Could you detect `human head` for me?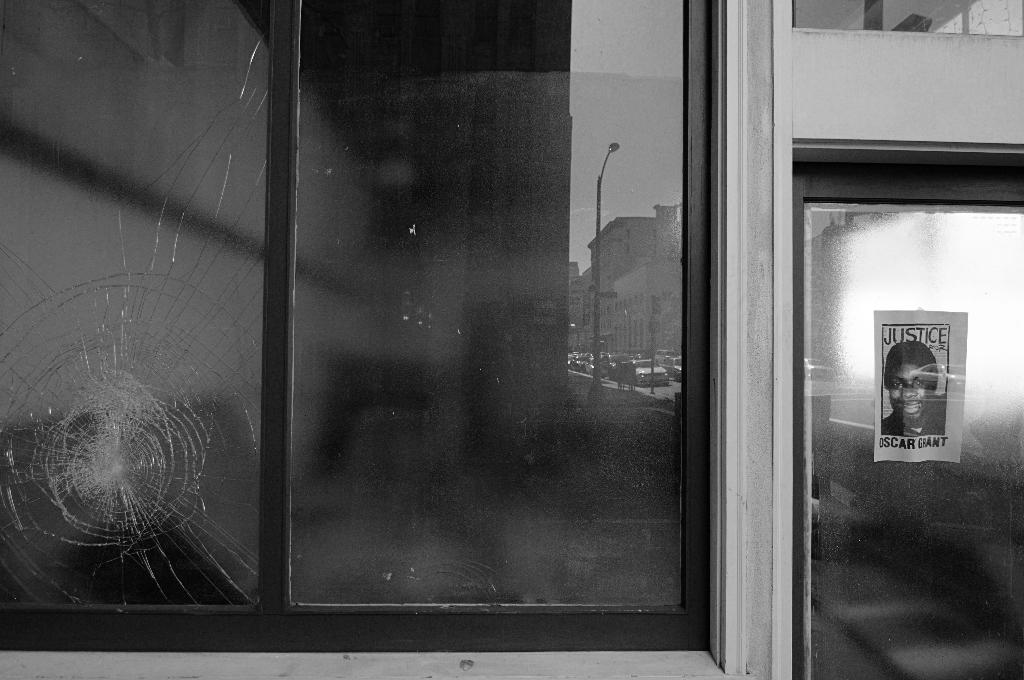
Detection result: locate(900, 337, 966, 435).
